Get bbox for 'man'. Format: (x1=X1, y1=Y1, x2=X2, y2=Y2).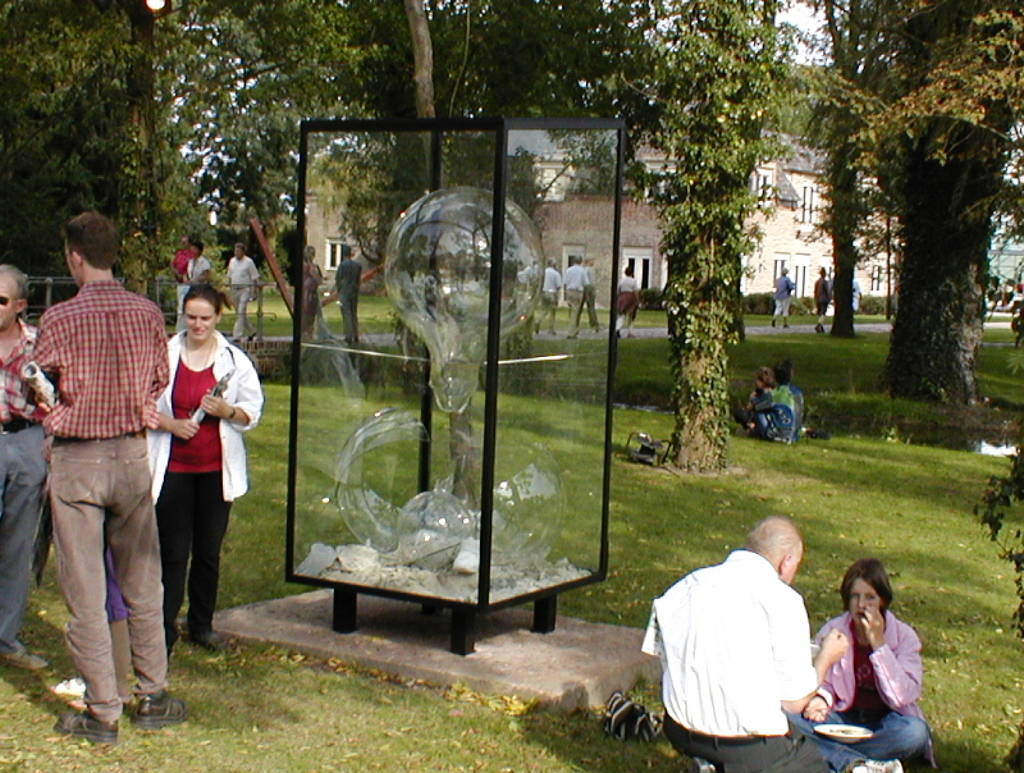
(x1=335, y1=244, x2=363, y2=342).
